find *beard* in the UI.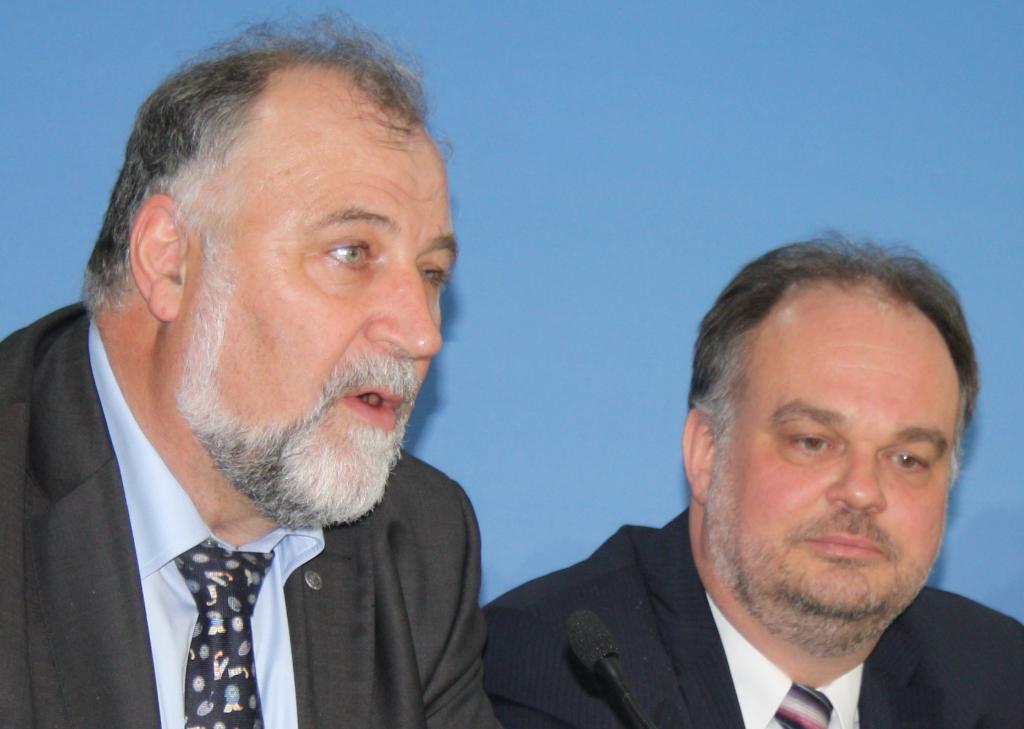
UI element at x1=707, y1=484, x2=943, y2=653.
